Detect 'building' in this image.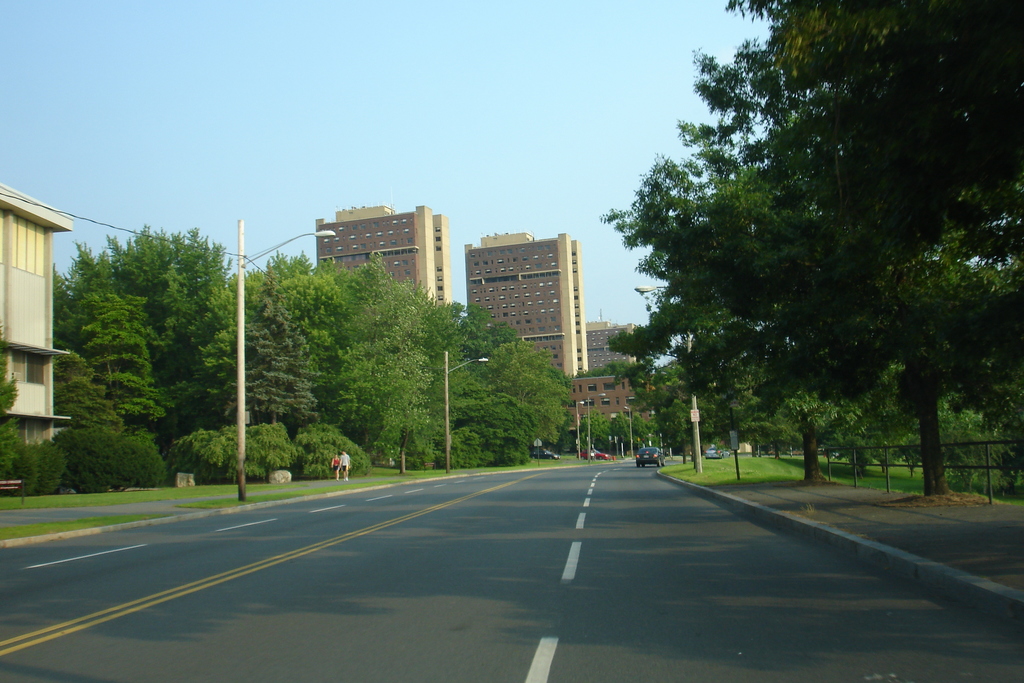
Detection: [x1=568, y1=370, x2=660, y2=467].
